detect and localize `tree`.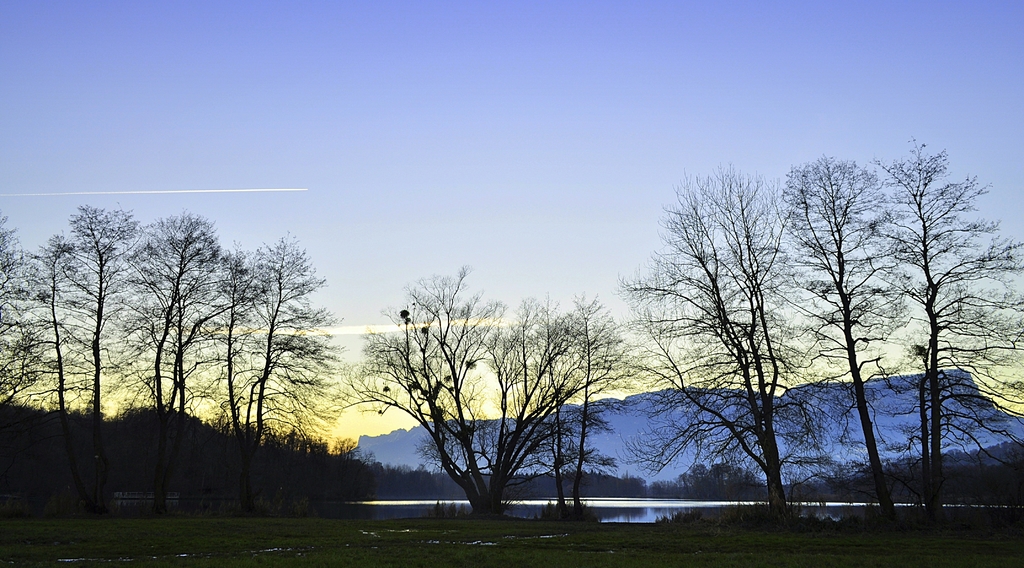
Localized at detection(628, 143, 863, 526).
